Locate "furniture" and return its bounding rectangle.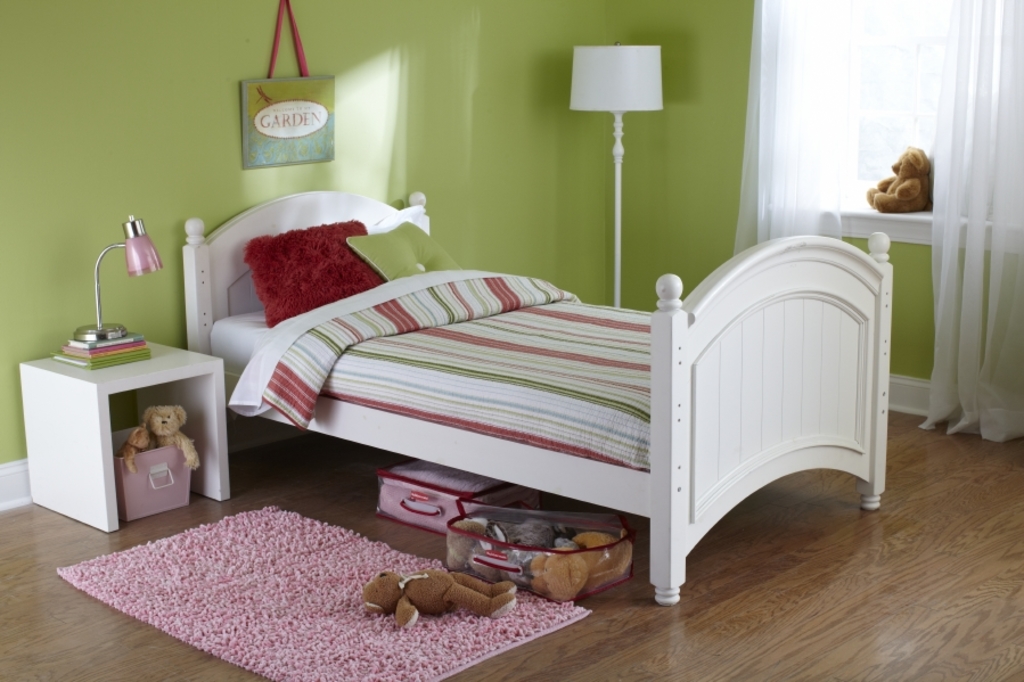
[11, 337, 230, 532].
